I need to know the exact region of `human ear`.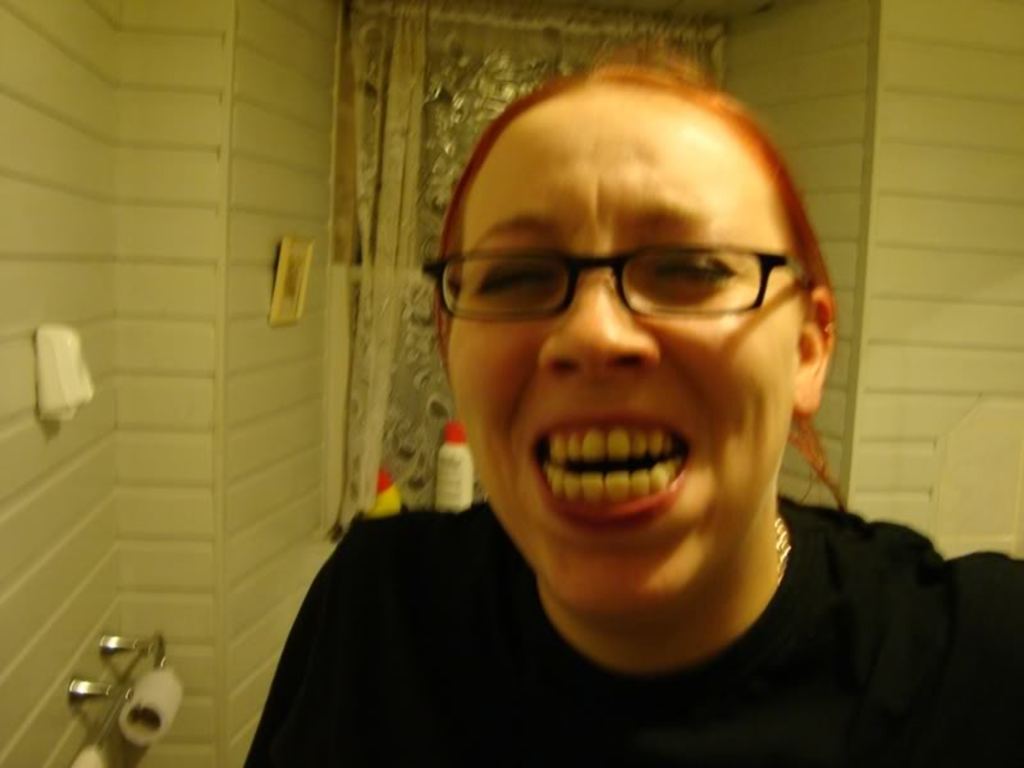
Region: bbox=[434, 291, 453, 358].
